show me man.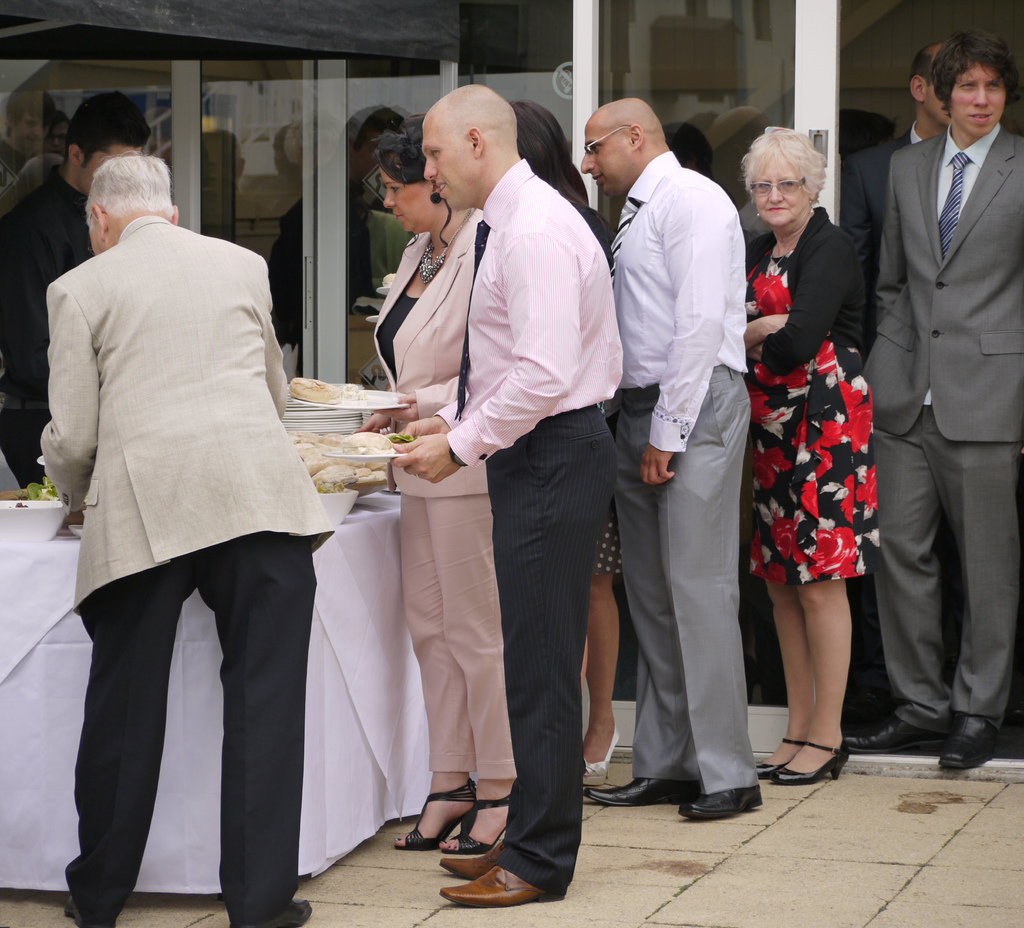
man is here: locate(859, 34, 1023, 770).
